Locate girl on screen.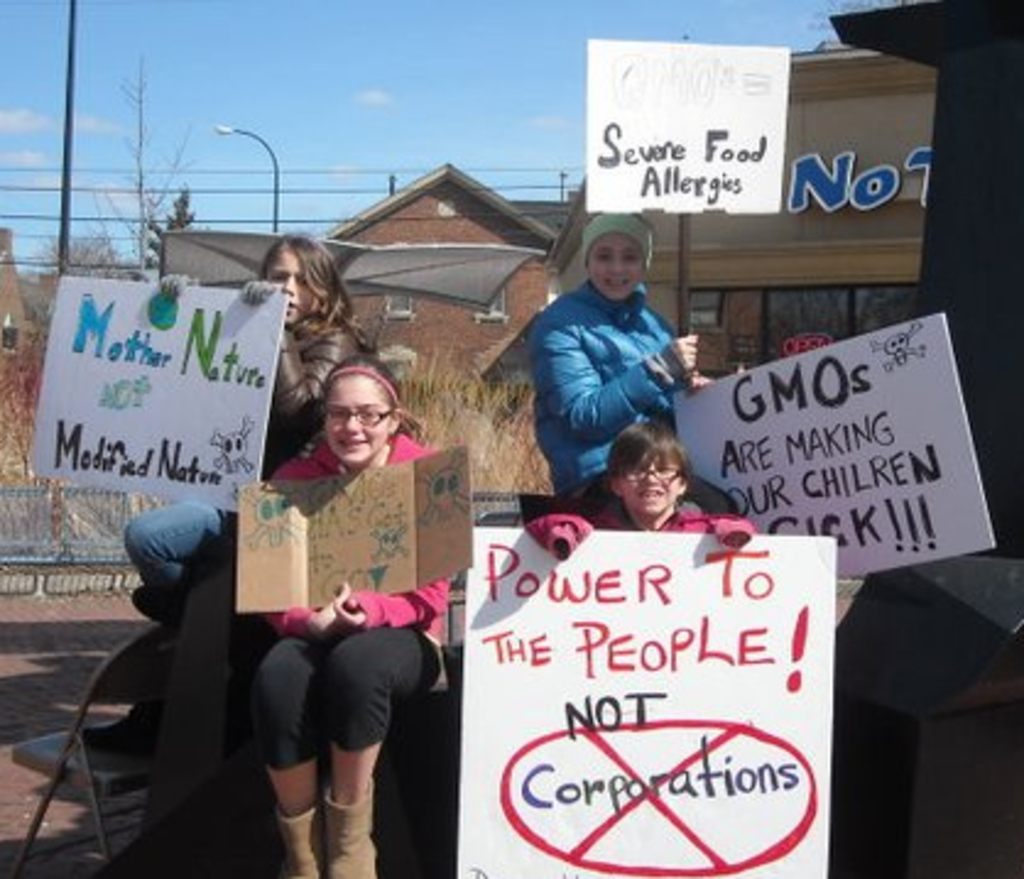
On screen at rect(78, 235, 377, 754).
